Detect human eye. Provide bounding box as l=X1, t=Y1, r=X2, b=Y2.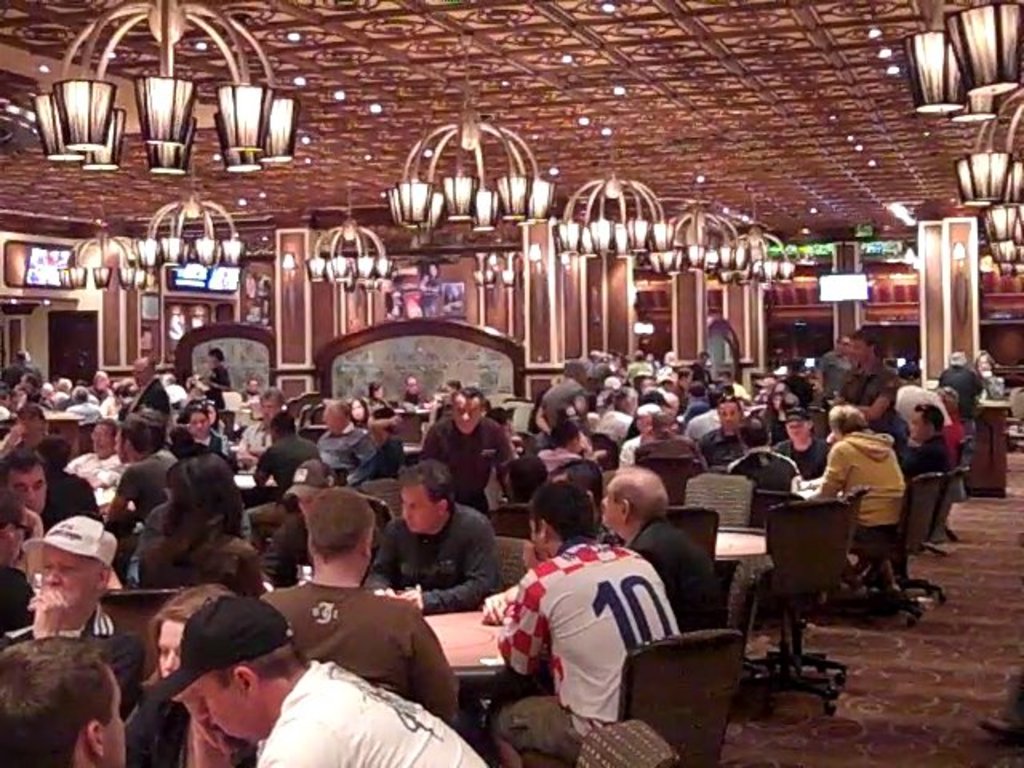
l=64, t=558, r=85, b=581.
